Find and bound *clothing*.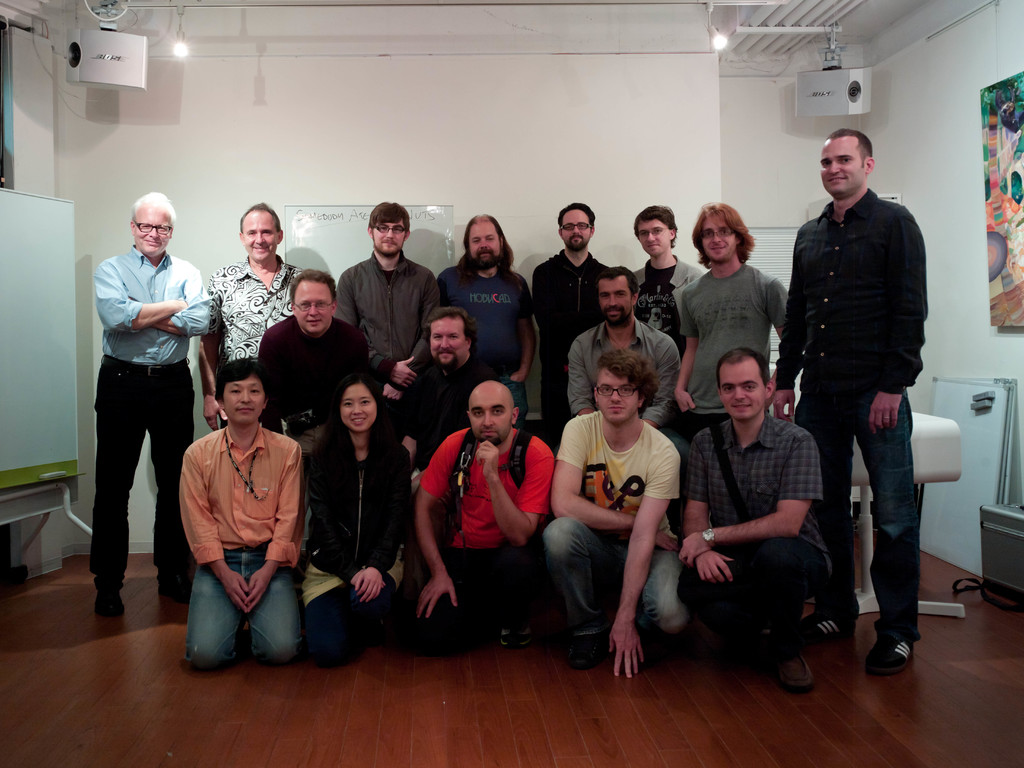
Bound: 564, 311, 667, 423.
